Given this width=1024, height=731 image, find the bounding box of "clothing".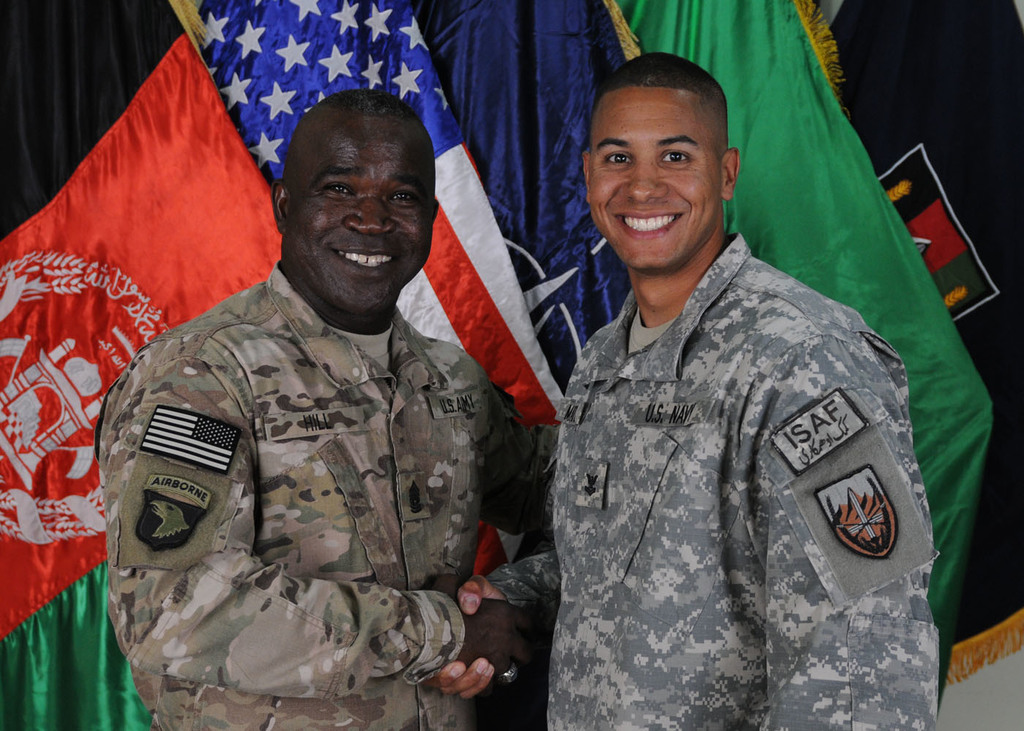
87 251 568 724.
